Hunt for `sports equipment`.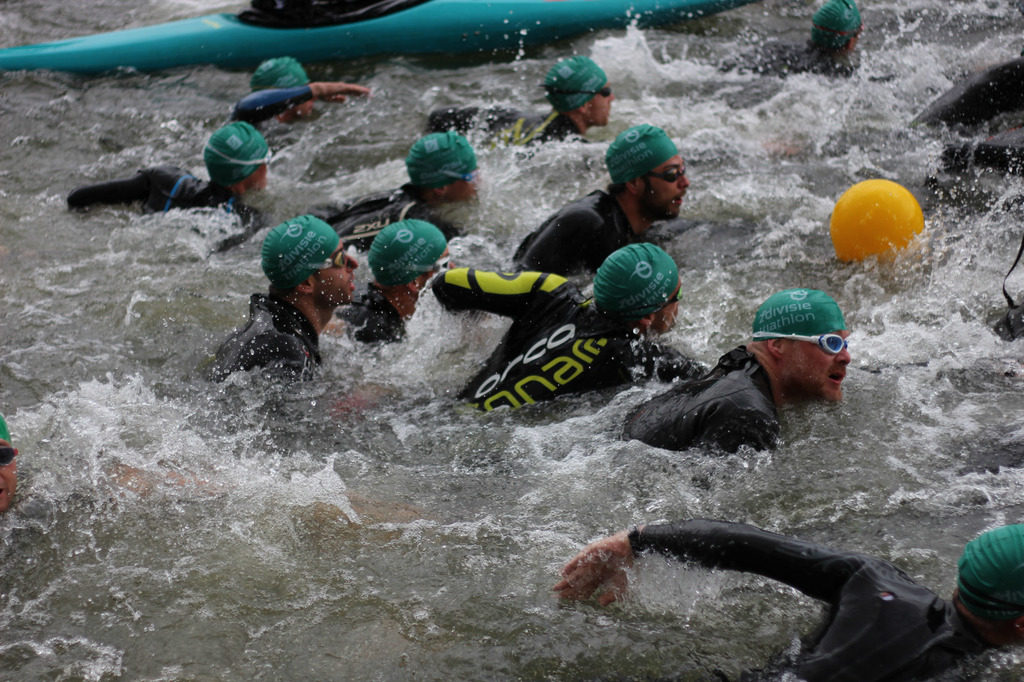
Hunted down at x1=403, y1=132, x2=479, y2=193.
